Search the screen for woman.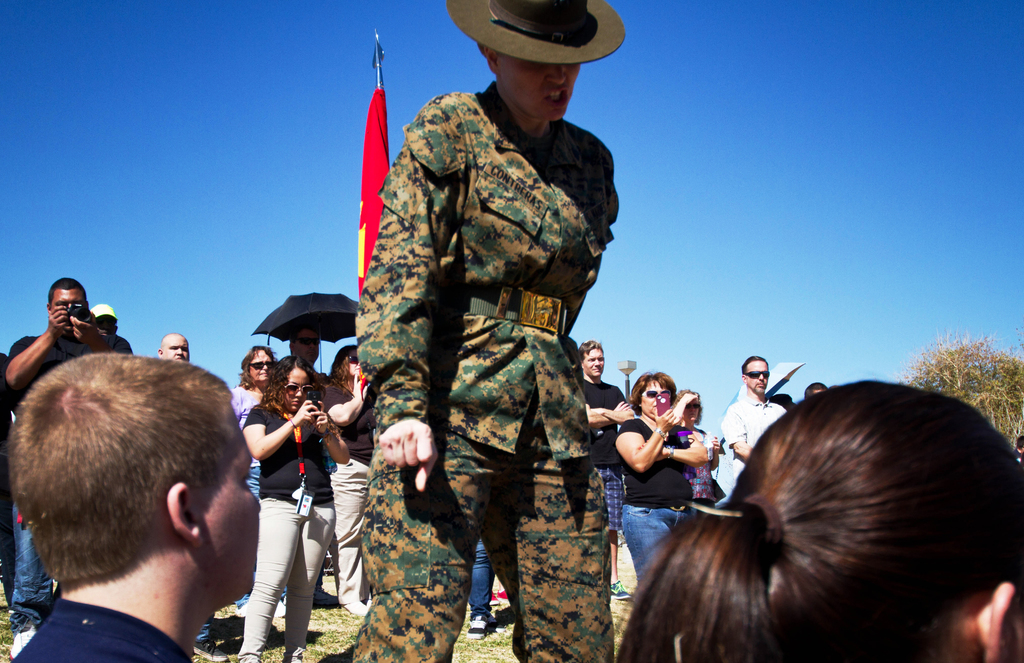
Found at Rect(609, 366, 703, 596).
